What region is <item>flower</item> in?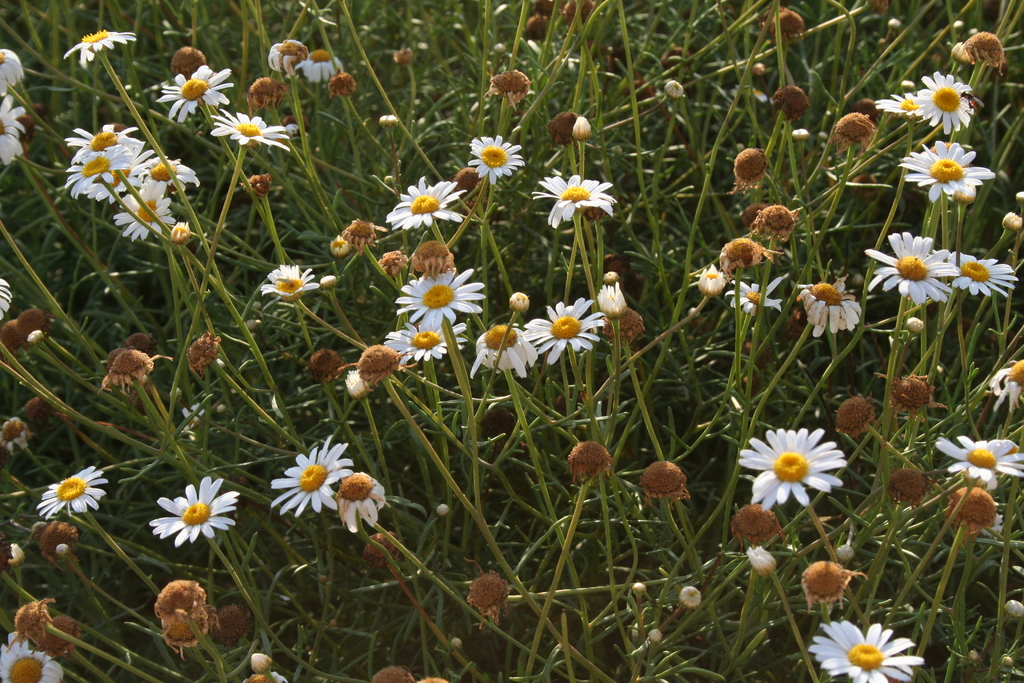
{"x1": 778, "y1": 305, "x2": 811, "y2": 345}.
